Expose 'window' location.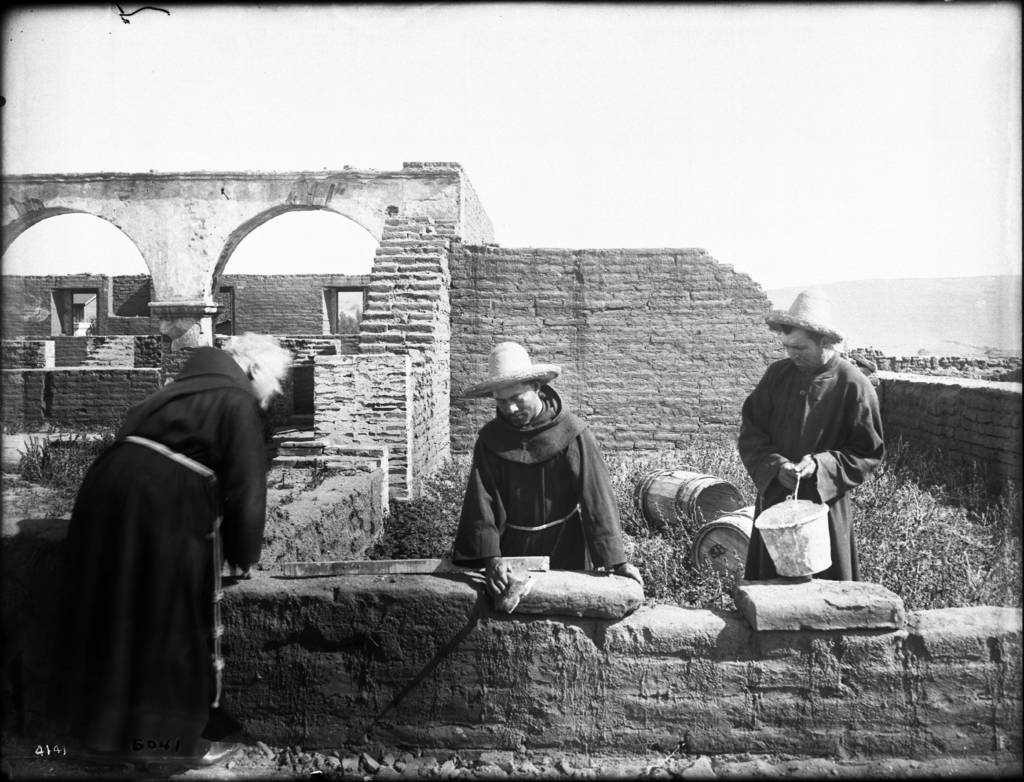
Exposed at bbox=(217, 284, 236, 338).
